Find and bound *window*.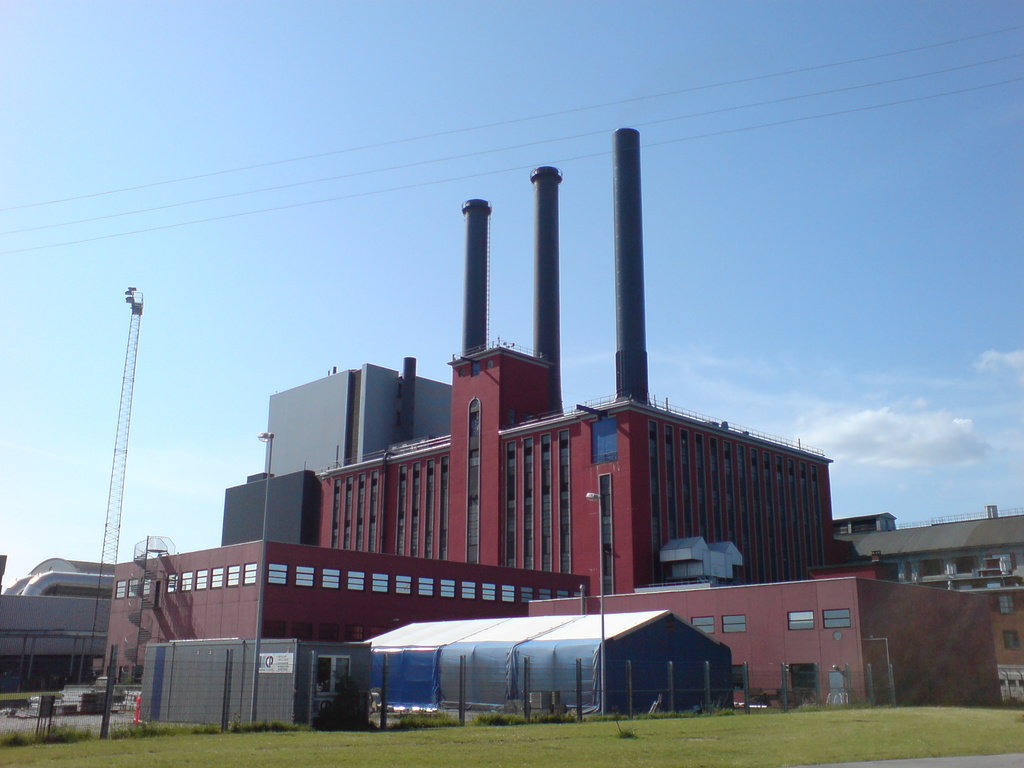
Bound: <bbox>317, 622, 337, 639</bbox>.
